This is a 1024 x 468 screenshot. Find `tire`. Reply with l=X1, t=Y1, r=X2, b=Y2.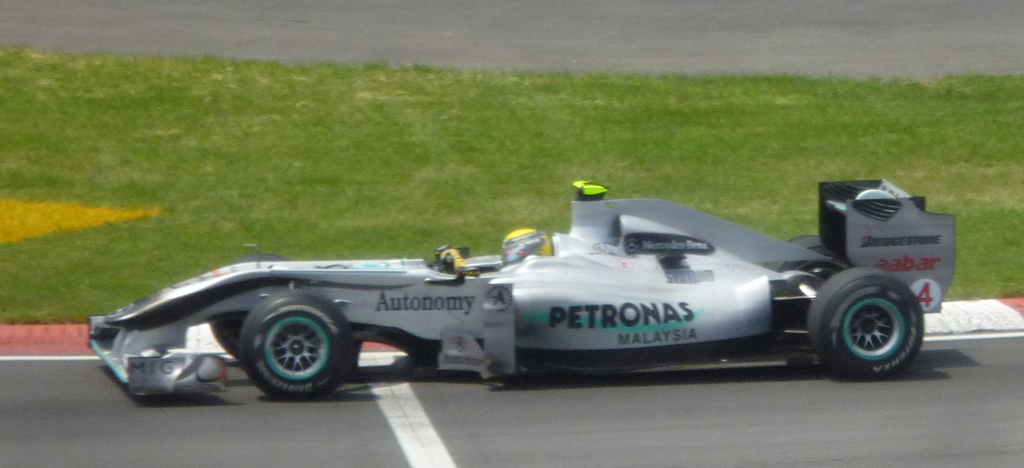
l=808, t=269, r=933, b=373.
